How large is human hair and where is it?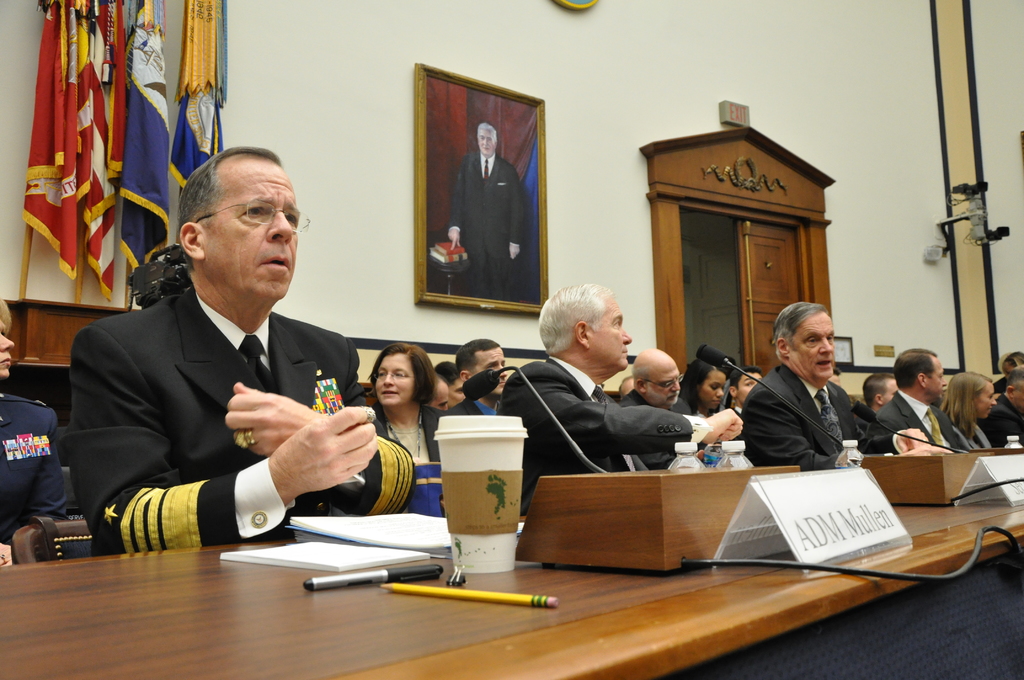
Bounding box: left=728, top=366, right=762, bottom=403.
